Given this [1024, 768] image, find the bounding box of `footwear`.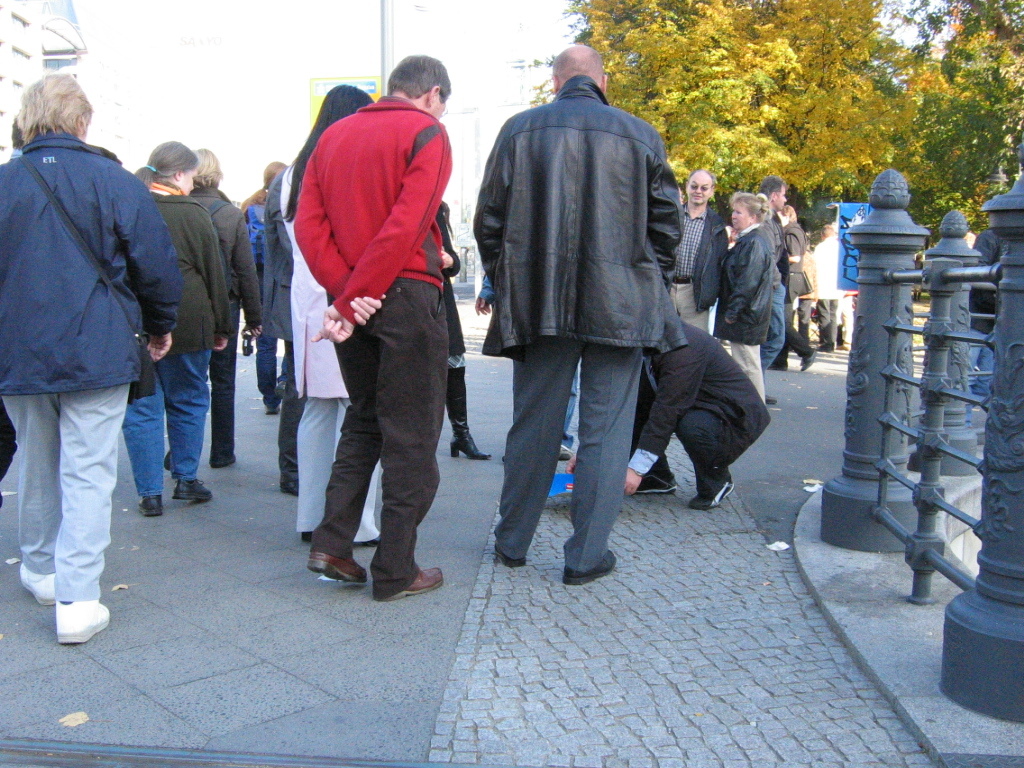
[left=136, top=492, right=165, bottom=520].
